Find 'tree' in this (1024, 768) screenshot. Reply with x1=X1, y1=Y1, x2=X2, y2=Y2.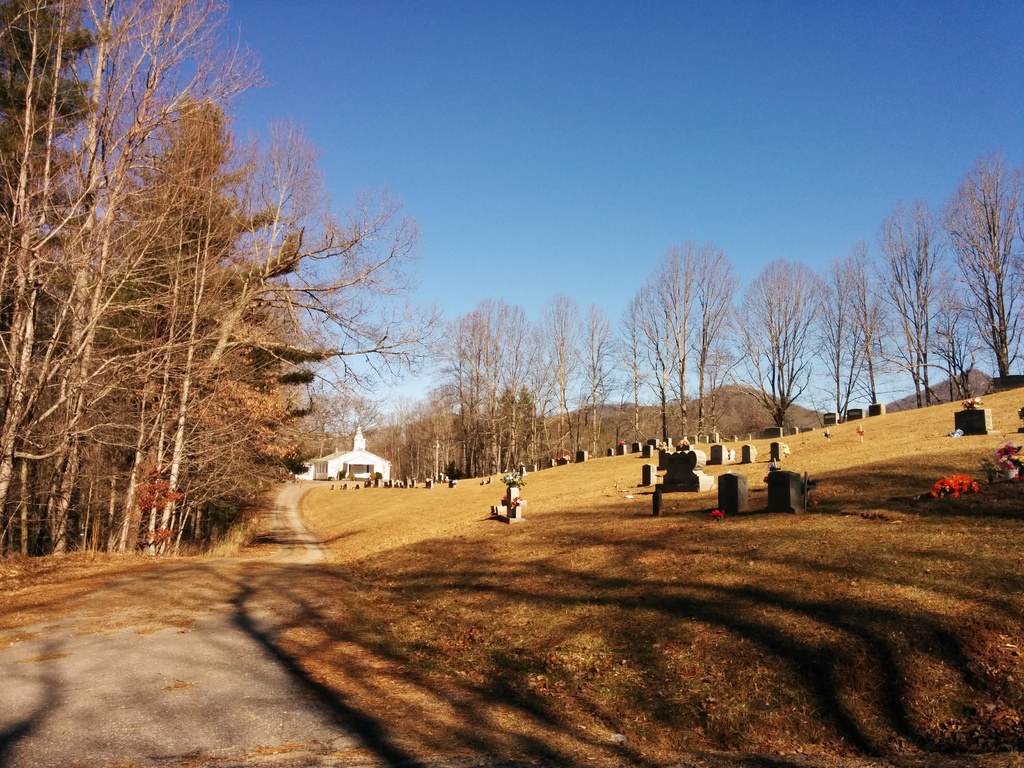
x1=547, y1=288, x2=620, y2=463.
